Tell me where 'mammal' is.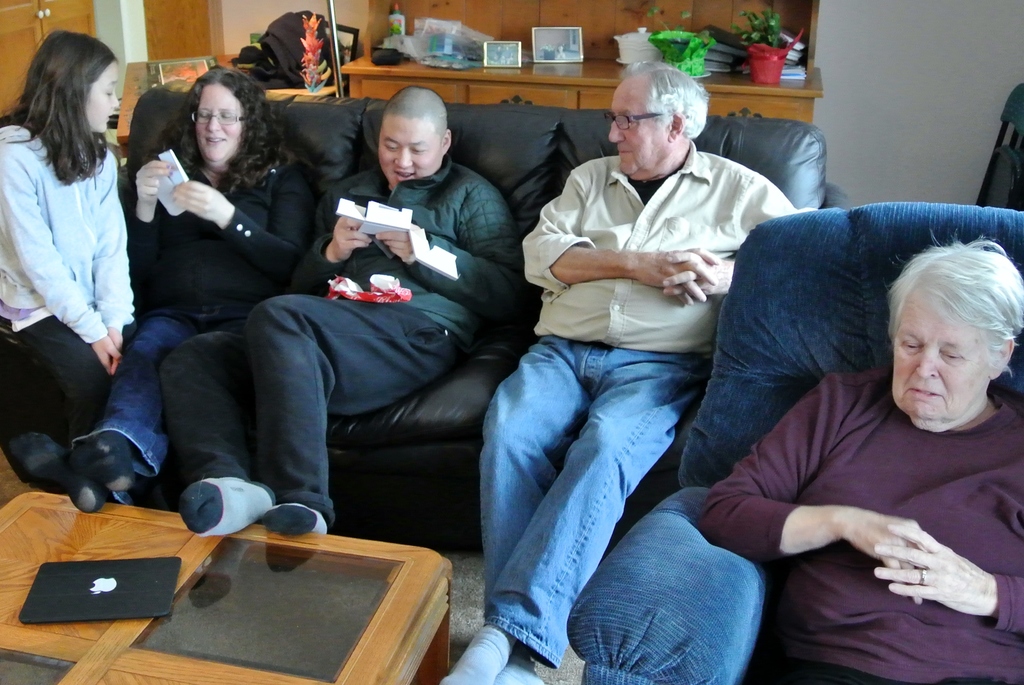
'mammal' is at detection(3, 57, 321, 513).
